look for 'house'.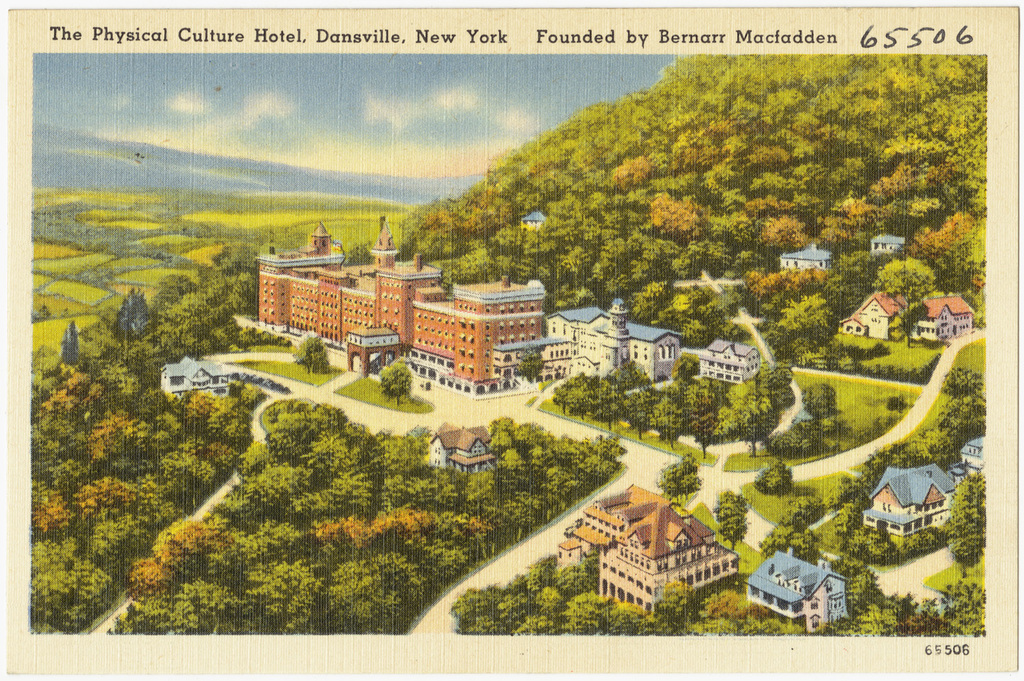
Found: <region>749, 542, 848, 630</region>.
